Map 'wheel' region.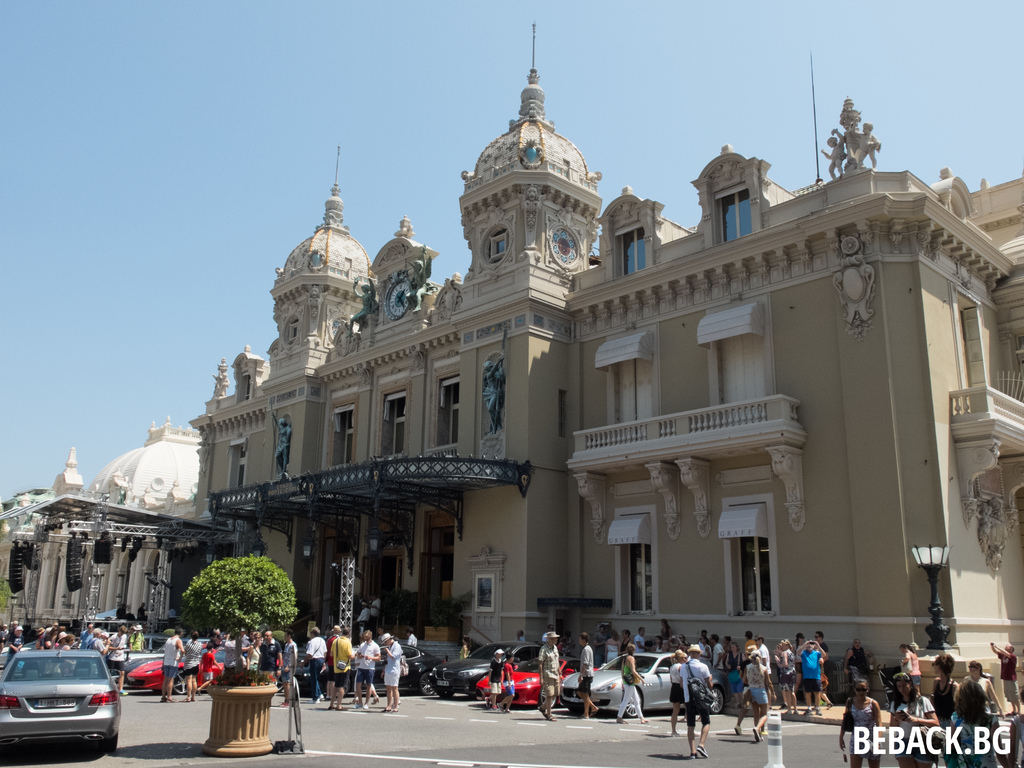
Mapped to rect(538, 686, 557, 707).
